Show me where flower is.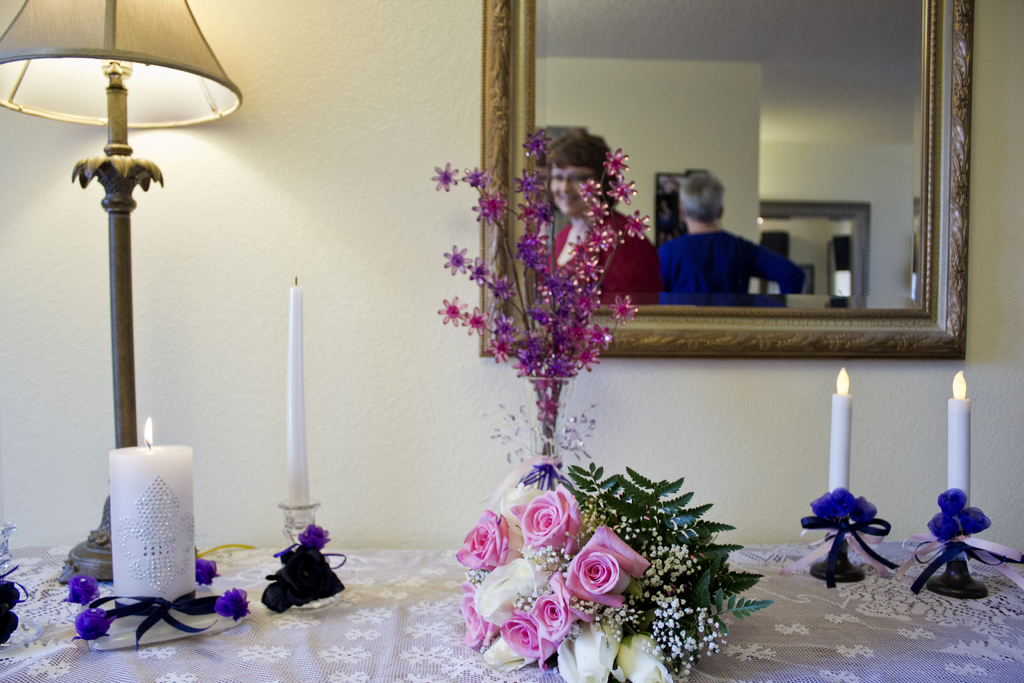
flower is at 851/495/874/523.
